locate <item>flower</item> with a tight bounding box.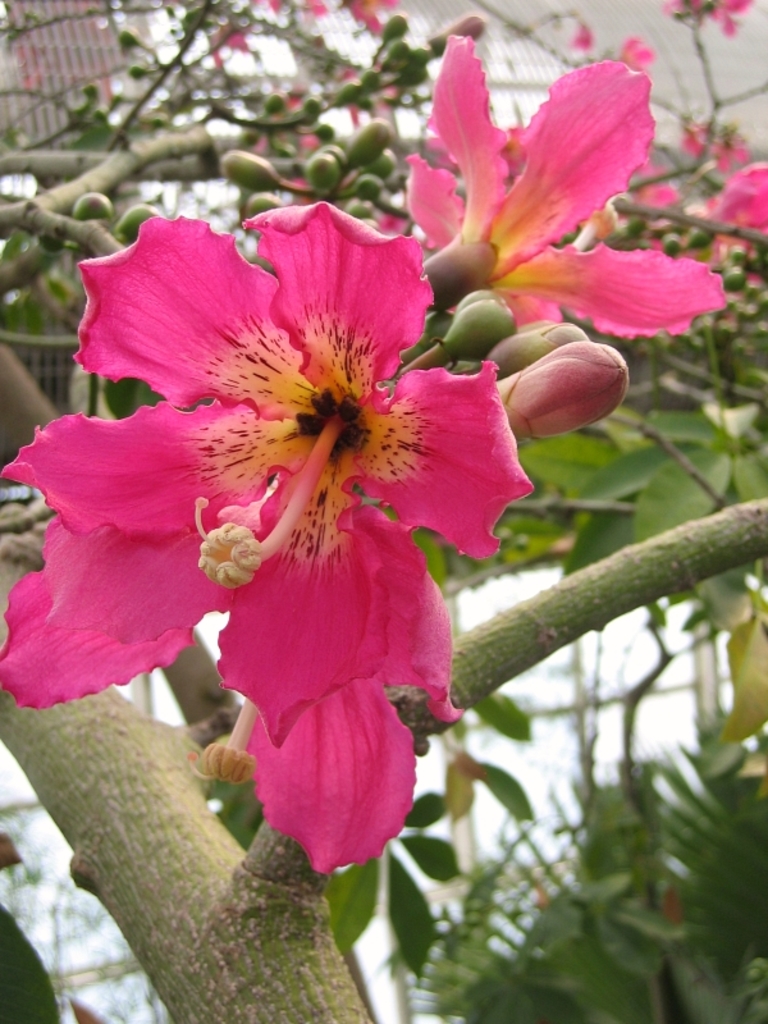
[x1=397, y1=24, x2=726, y2=338].
